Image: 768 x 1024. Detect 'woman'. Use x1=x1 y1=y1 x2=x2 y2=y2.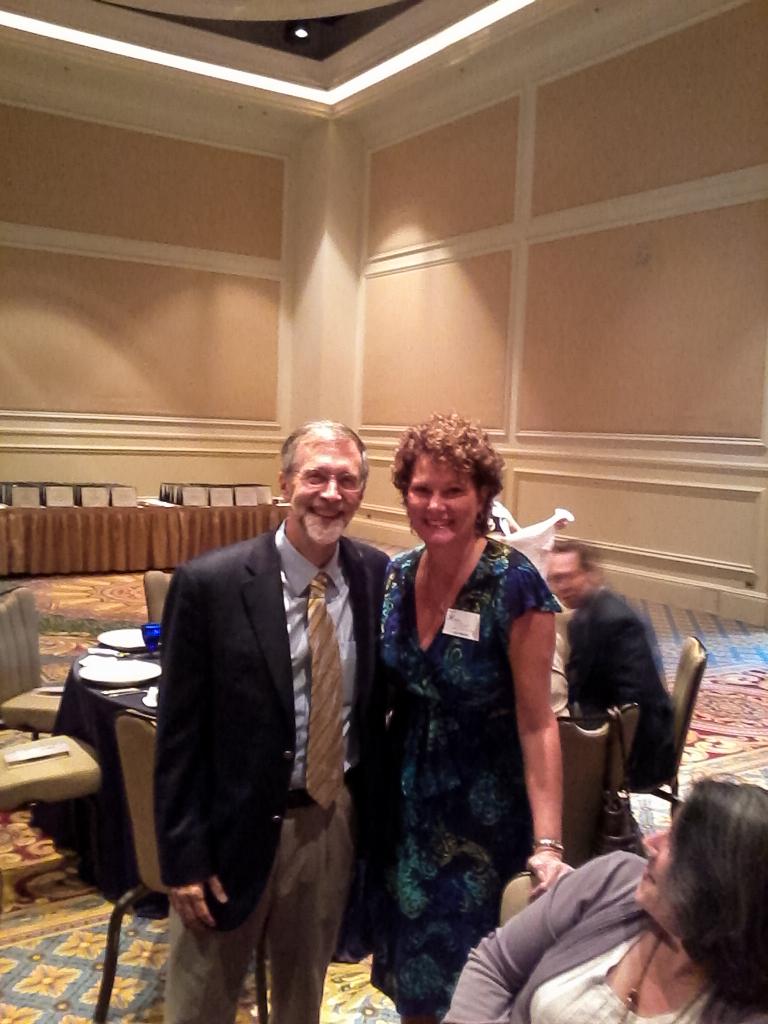
x1=452 y1=764 x2=767 y2=1023.
